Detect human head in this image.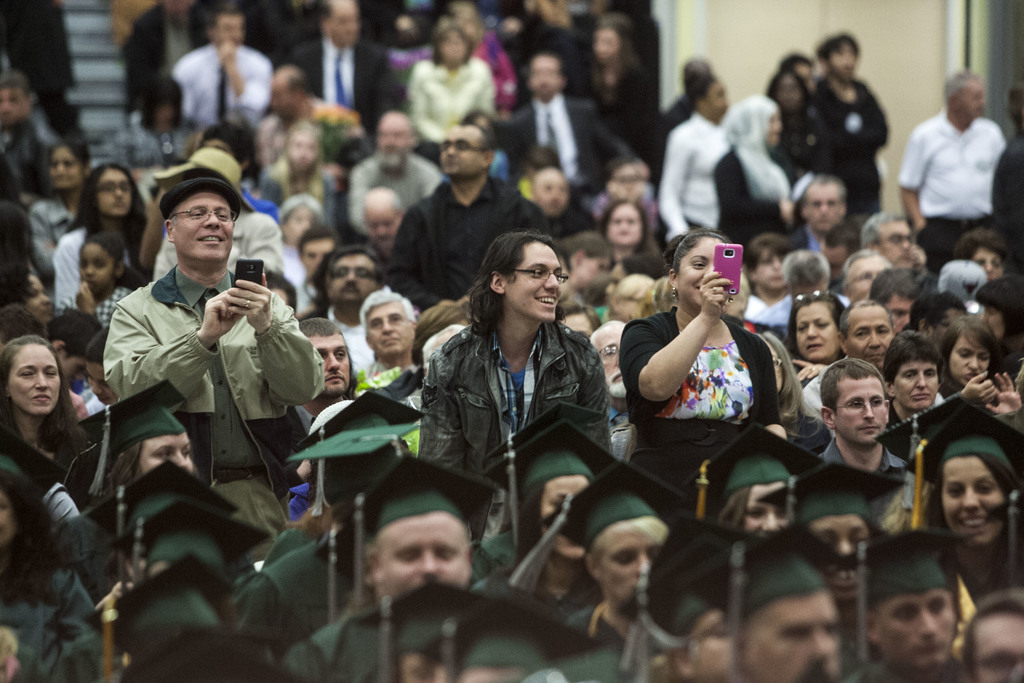
Detection: region(131, 479, 219, 539).
